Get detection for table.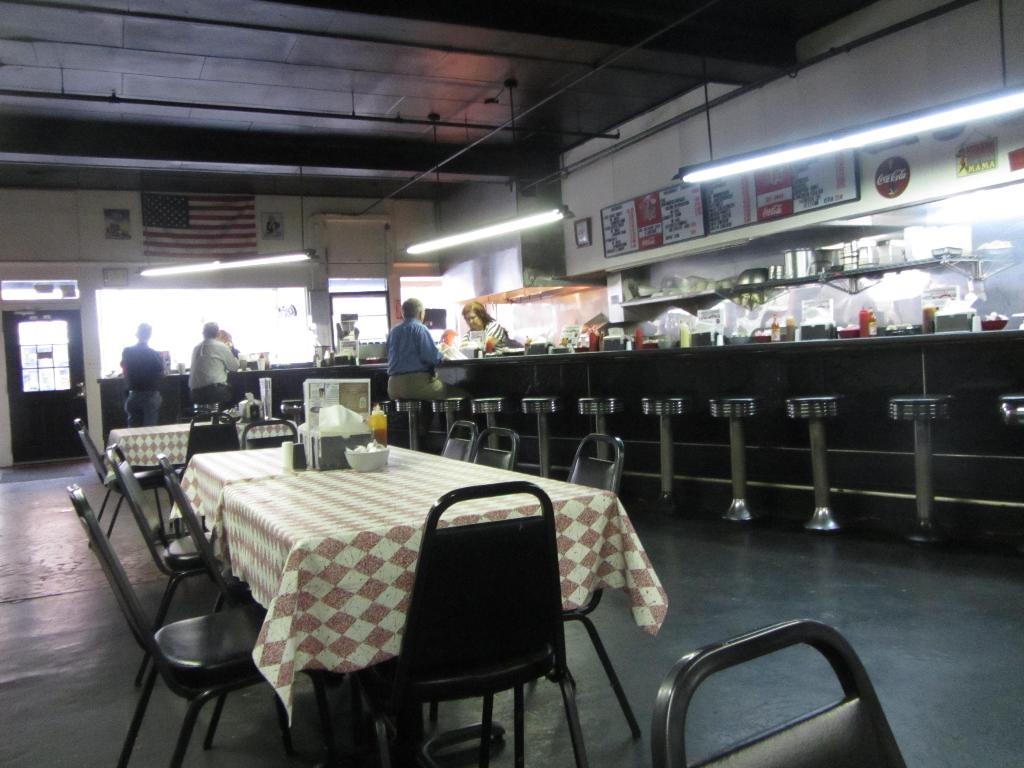
Detection: bbox=(152, 448, 606, 745).
